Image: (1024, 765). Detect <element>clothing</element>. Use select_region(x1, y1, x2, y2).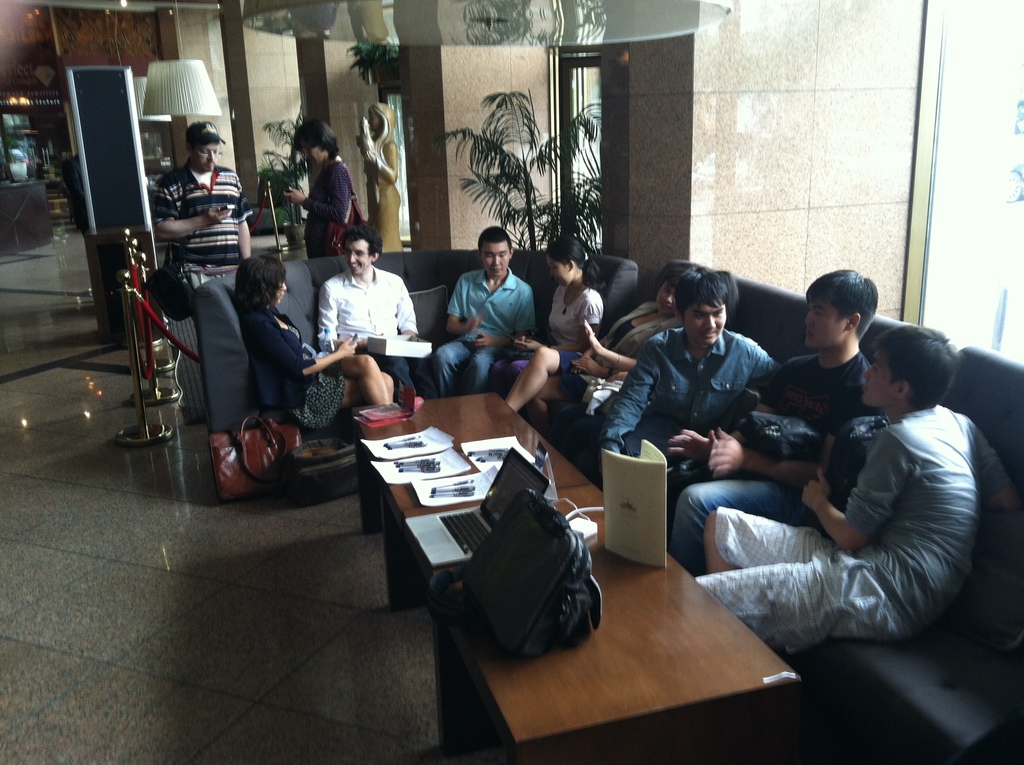
select_region(363, 138, 403, 250).
